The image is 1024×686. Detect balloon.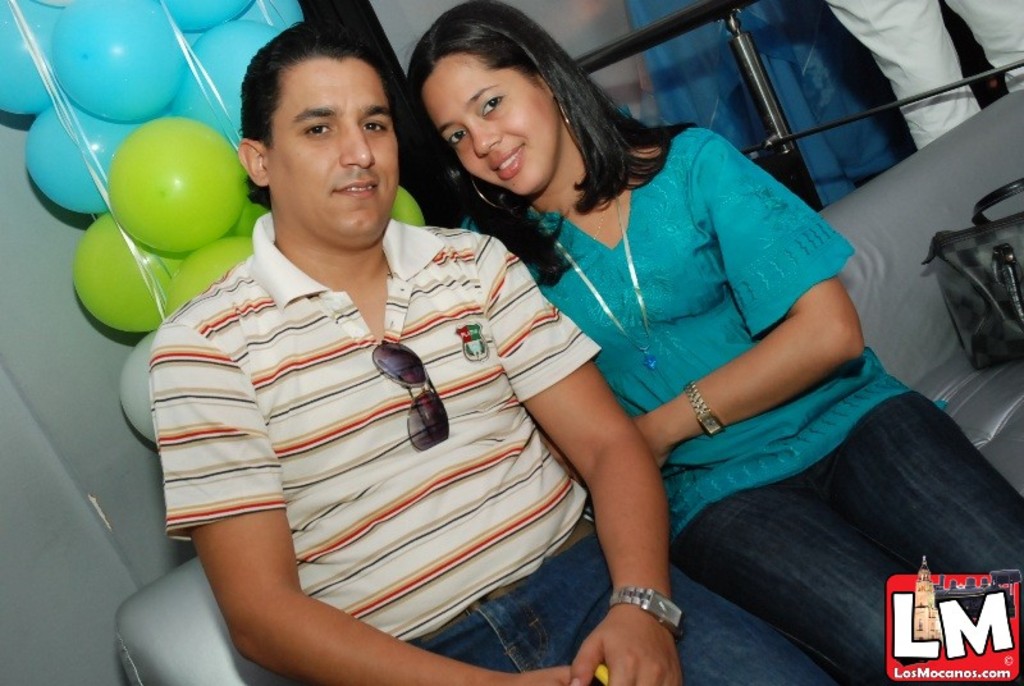
Detection: locate(29, 0, 78, 4).
